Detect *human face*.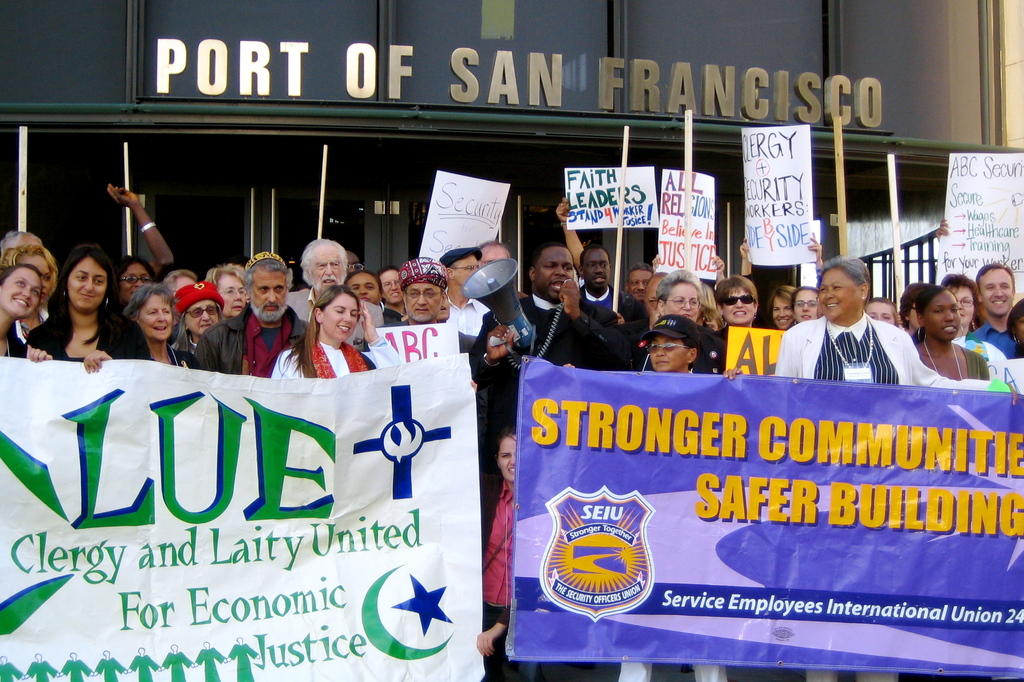
Detected at <bbox>406, 283, 442, 317</bbox>.
